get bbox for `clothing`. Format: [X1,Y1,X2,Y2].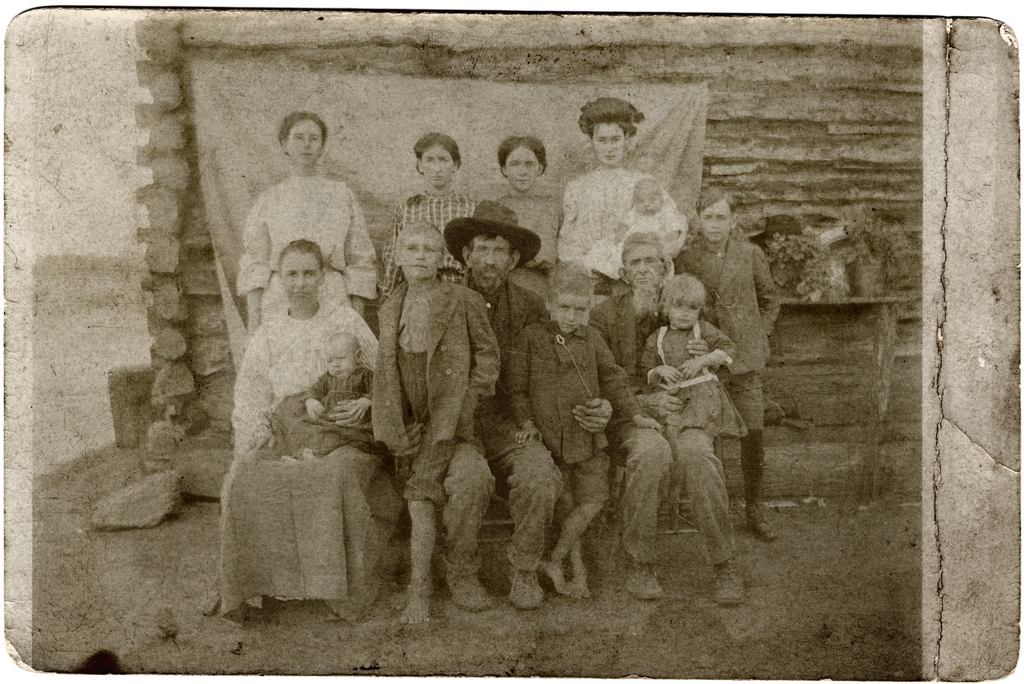
[380,188,499,279].
